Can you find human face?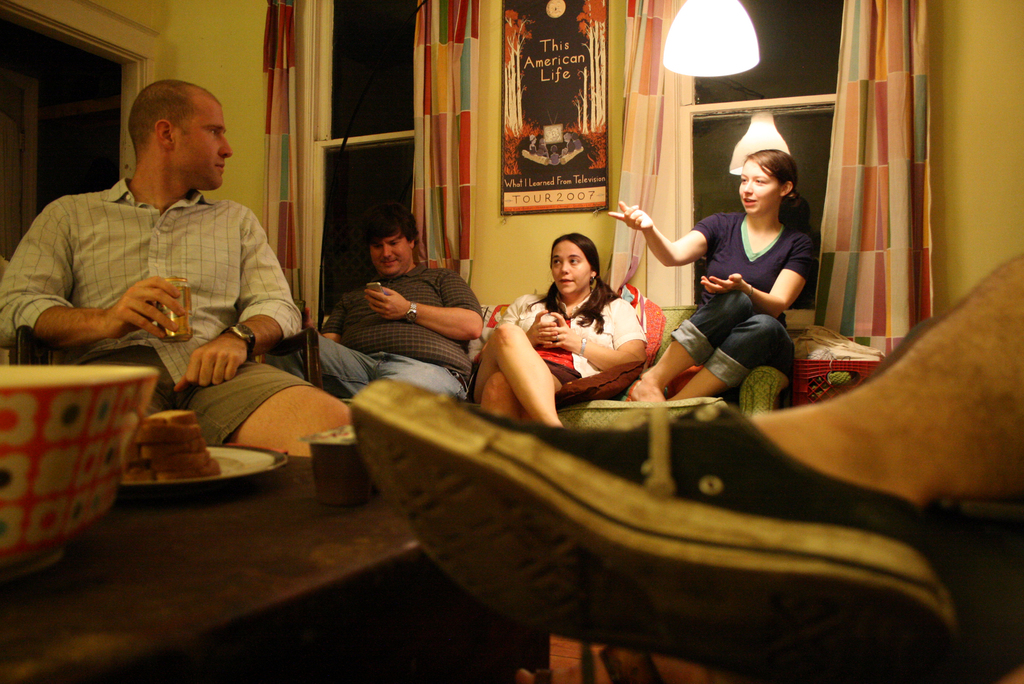
Yes, bounding box: <bbox>371, 235, 407, 276</bbox>.
